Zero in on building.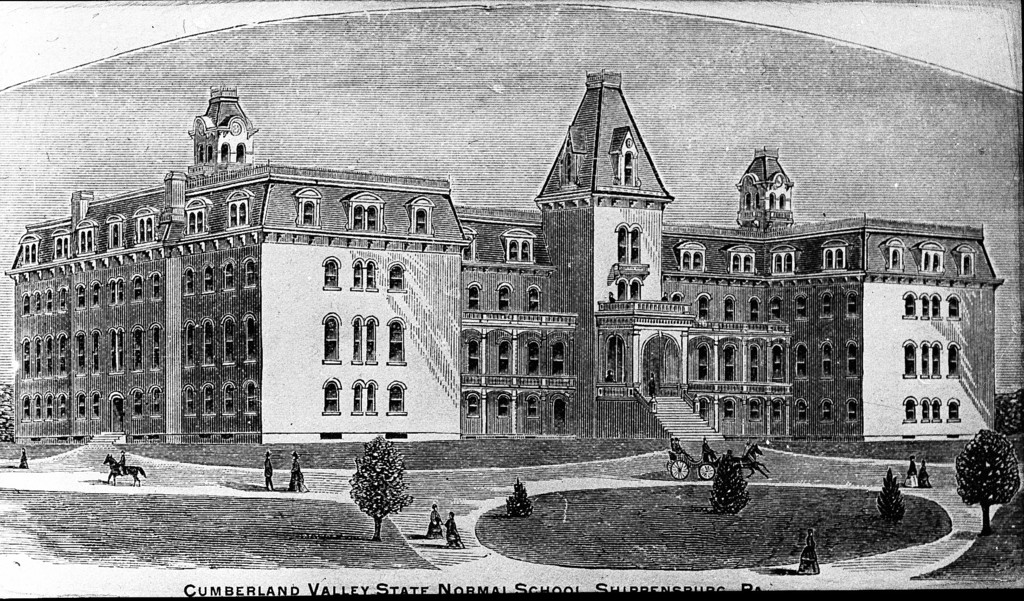
Zeroed in: select_region(6, 67, 1004, 450).
